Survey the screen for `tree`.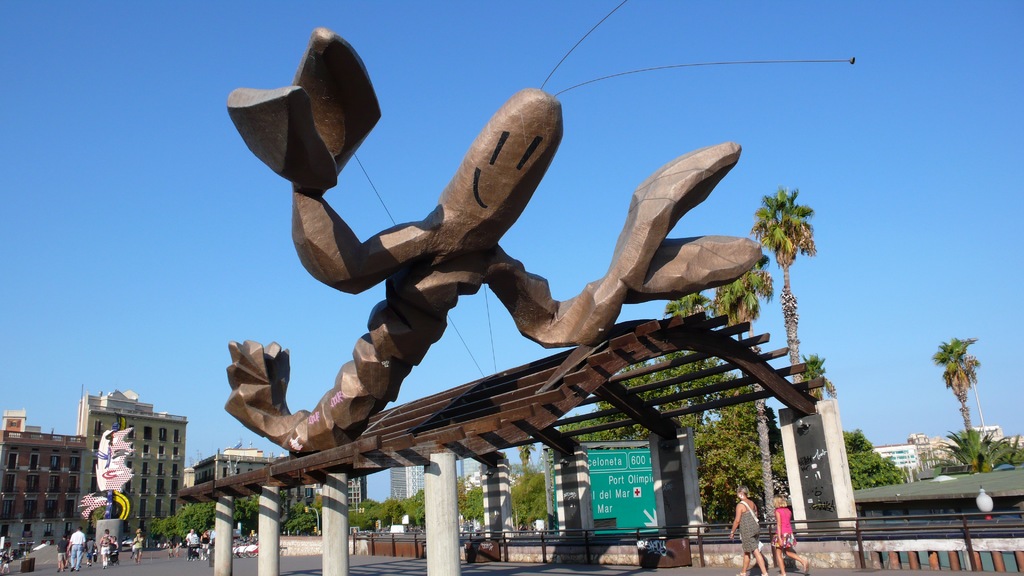
Survey found: l=841, t=426, r=915, b=497.
